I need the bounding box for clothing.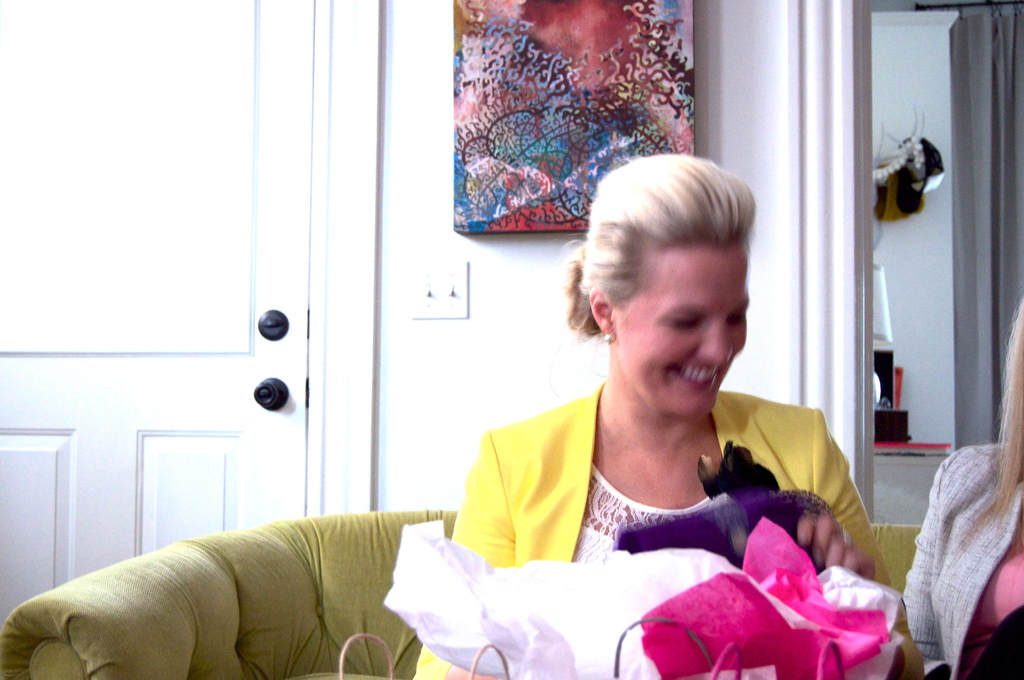
Here it is: 408:385:939:679.
